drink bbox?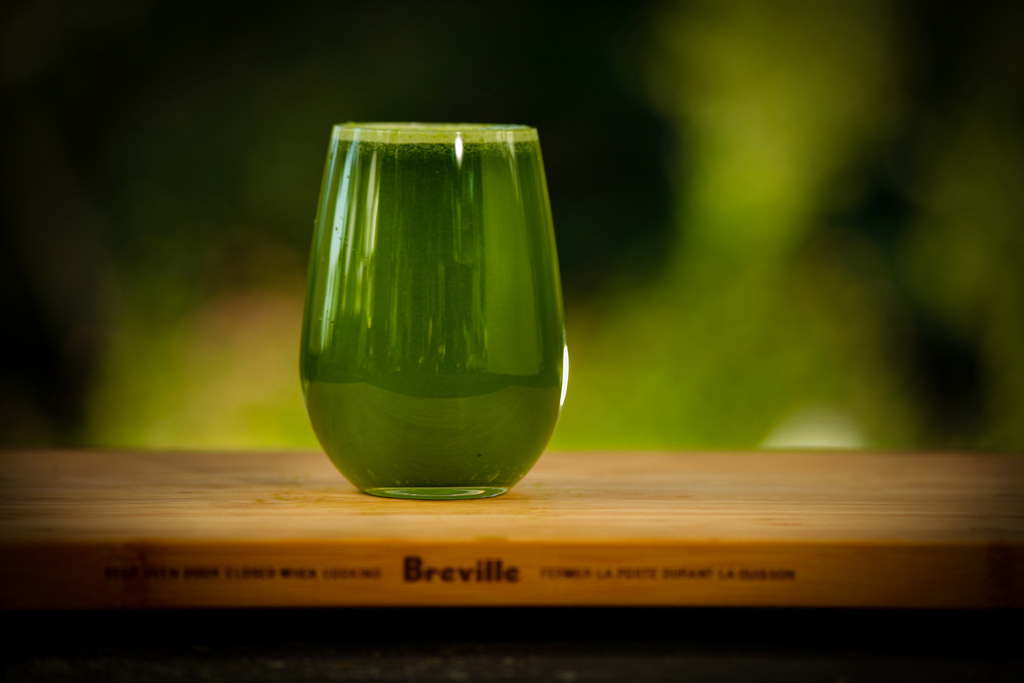
detection(296, 125, 571, 501)
